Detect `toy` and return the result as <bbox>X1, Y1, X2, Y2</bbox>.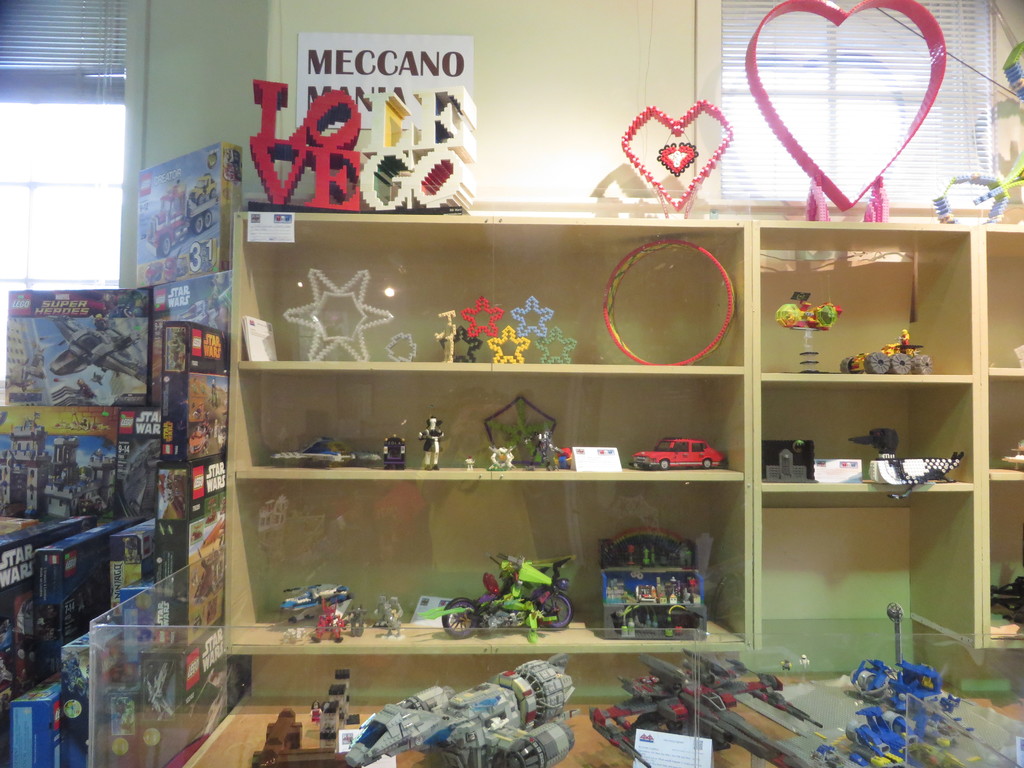
<bbox>310, 699, 320, 723</bbox>.
